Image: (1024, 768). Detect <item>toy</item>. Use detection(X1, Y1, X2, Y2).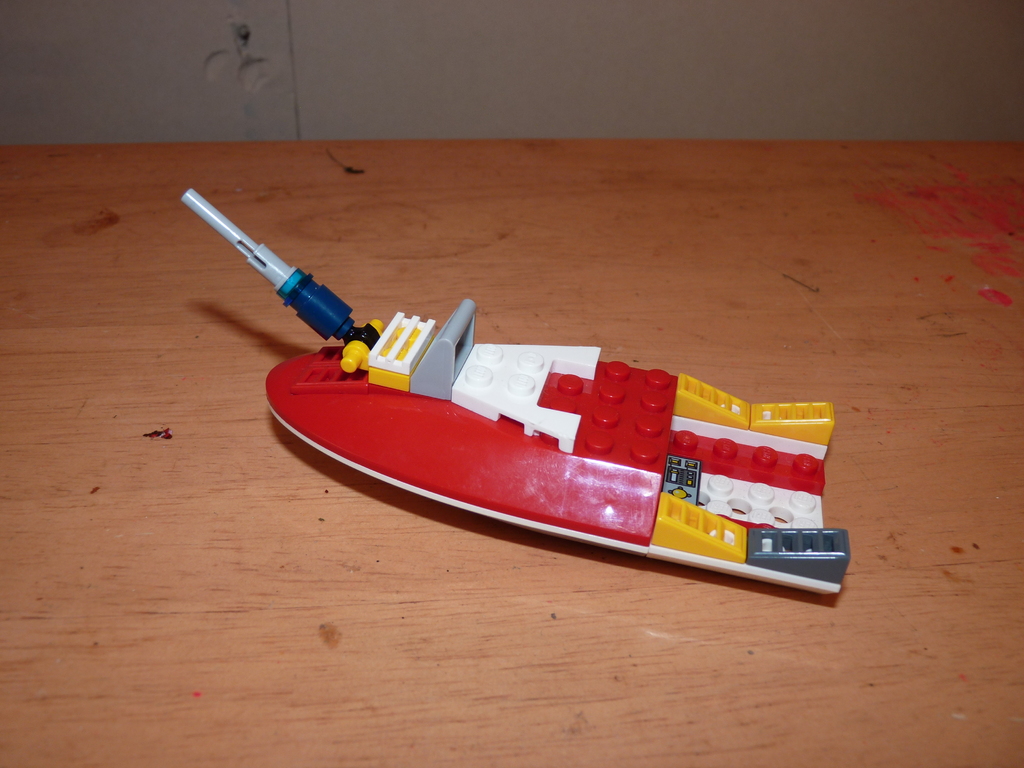
detection(188, 187, 865, 617).
